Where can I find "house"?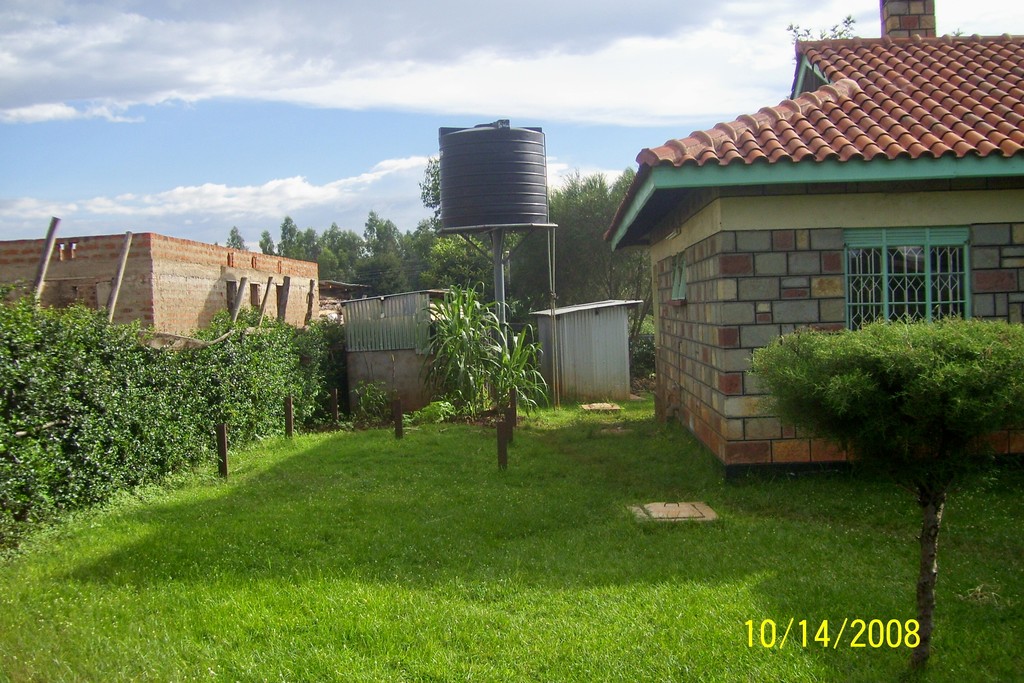
You can find it at region(604, 0, 1023, 470).
